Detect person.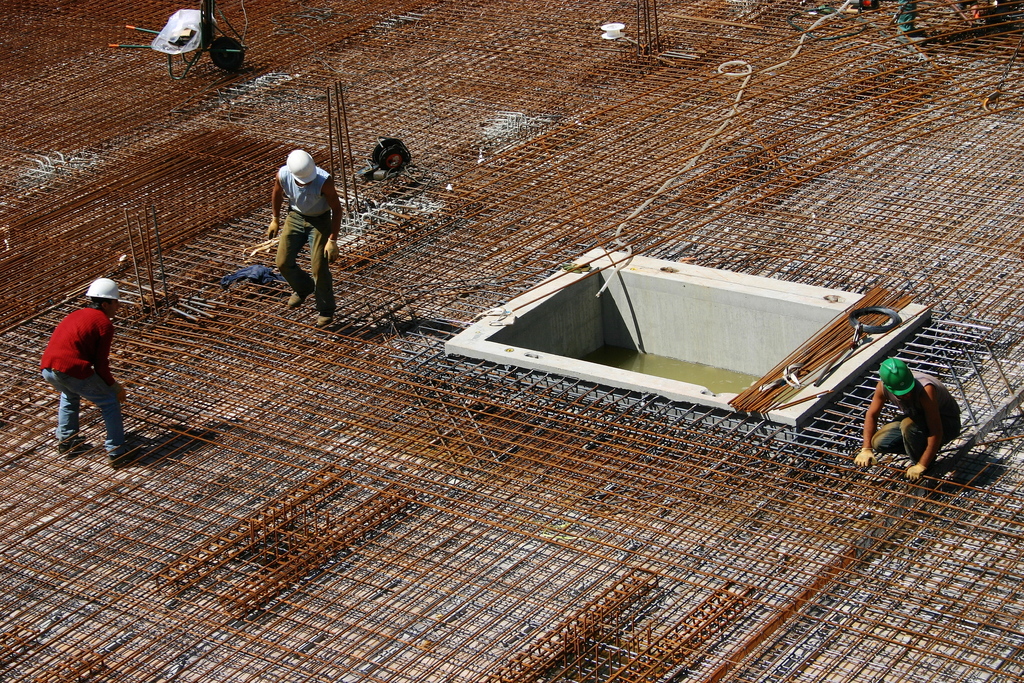
Detected at box=[260, 150, 357, 334].
